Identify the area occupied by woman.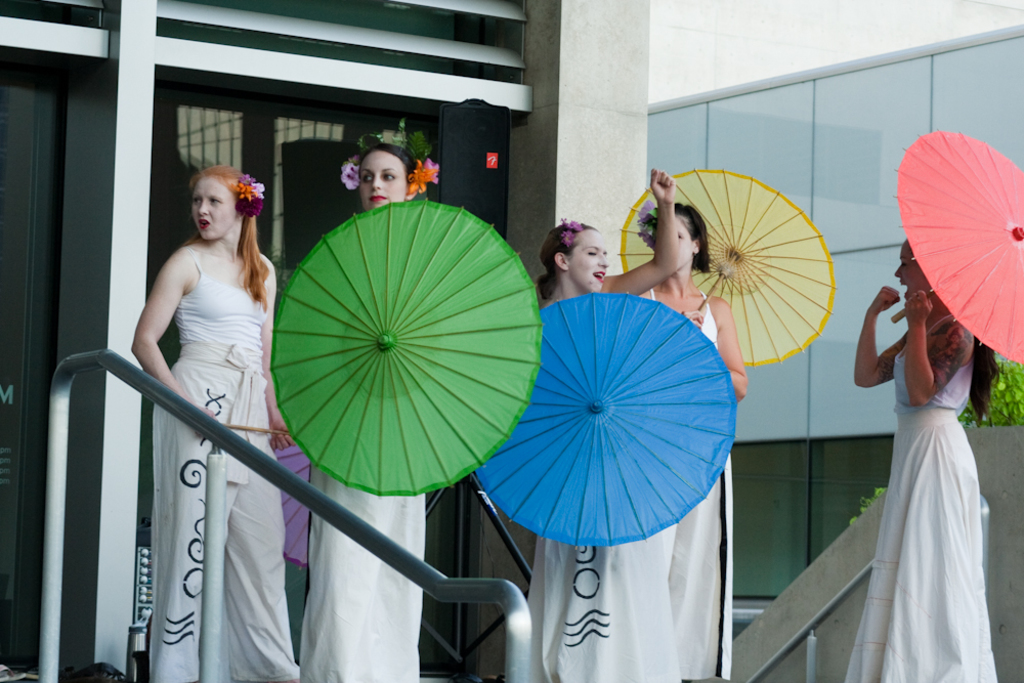
Area: box=[296, 114, 431, 682].
